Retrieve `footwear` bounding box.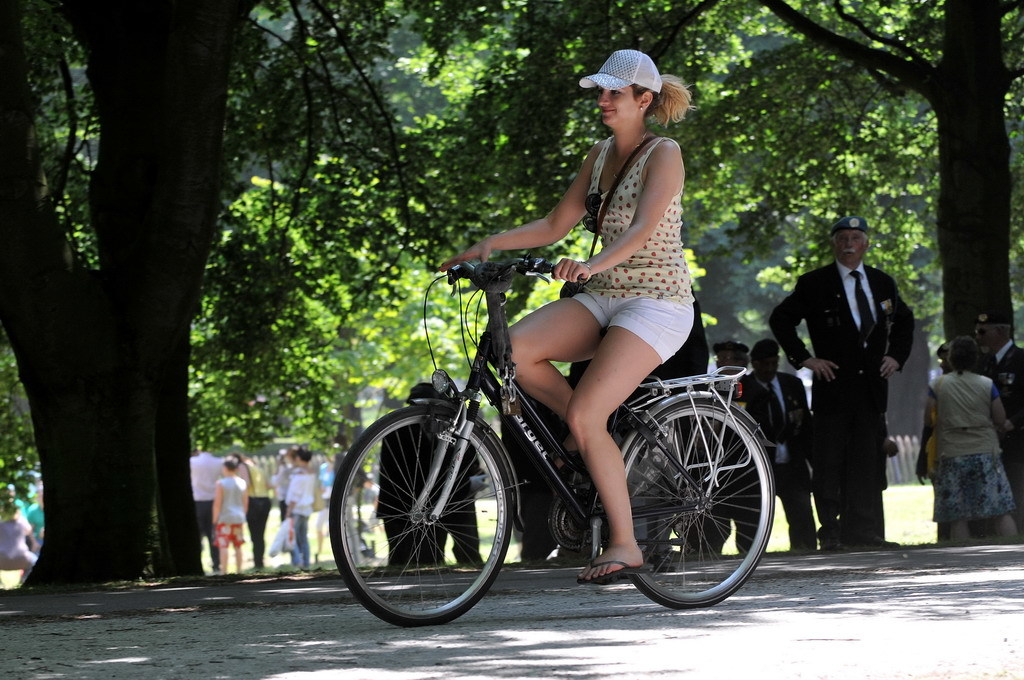
Bounding box: l=576, t=556, r=648, b=583.
